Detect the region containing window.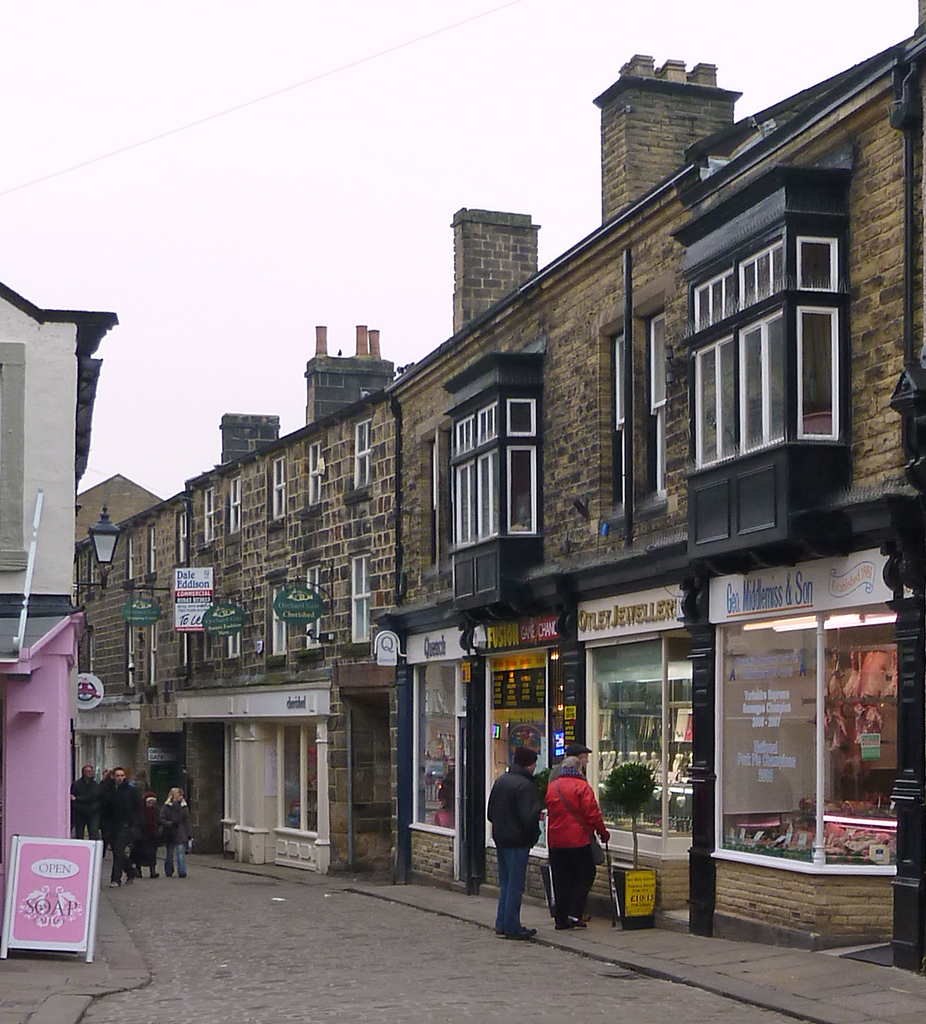
box=[347, 552, 373, 642].
